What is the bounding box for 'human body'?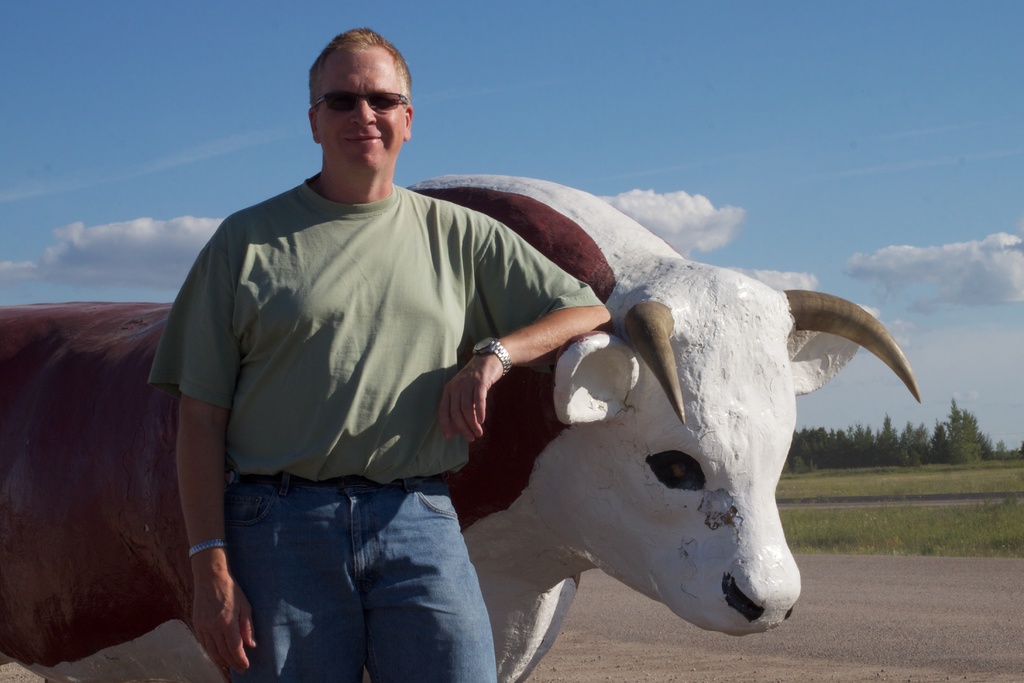
<bbox>145, 60, 585, 664</bbox>.
